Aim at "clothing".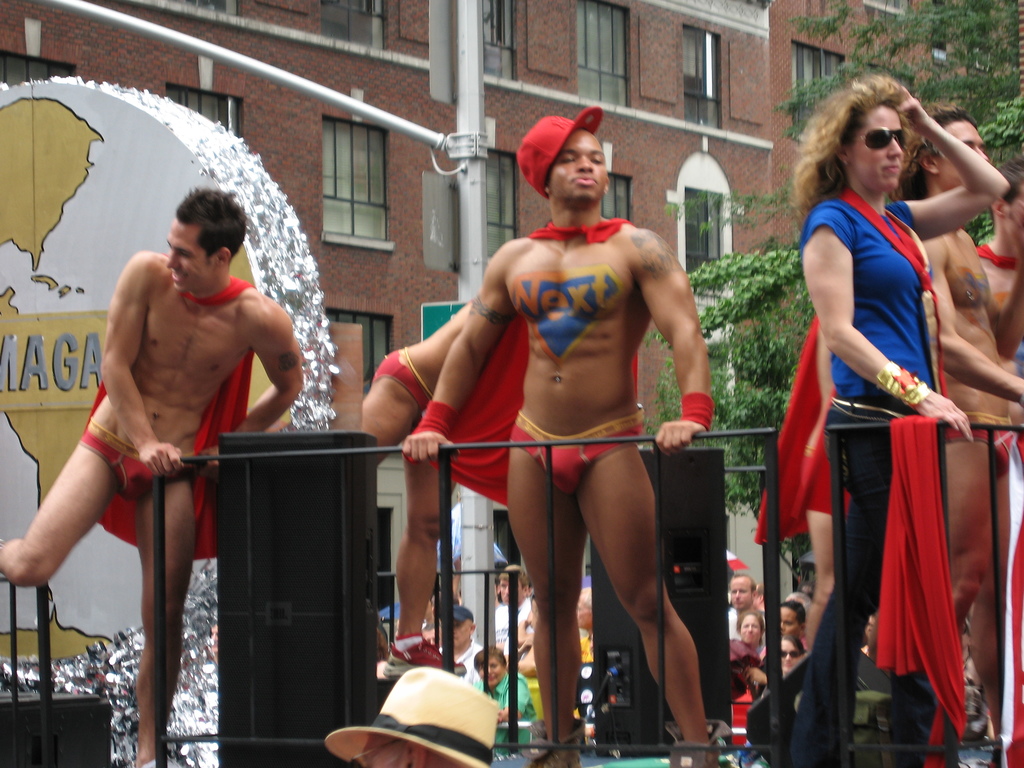
Aimed at crop(71, 427, 194, 497).
